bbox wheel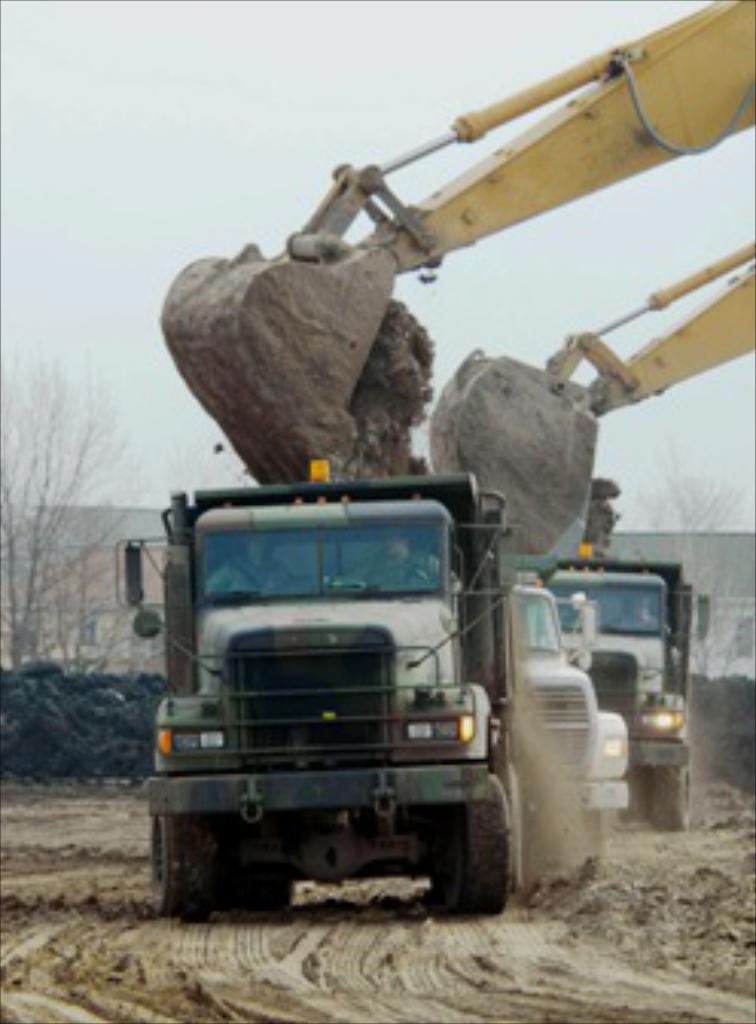
x1=649 y1=759 x2=698 y2=829
